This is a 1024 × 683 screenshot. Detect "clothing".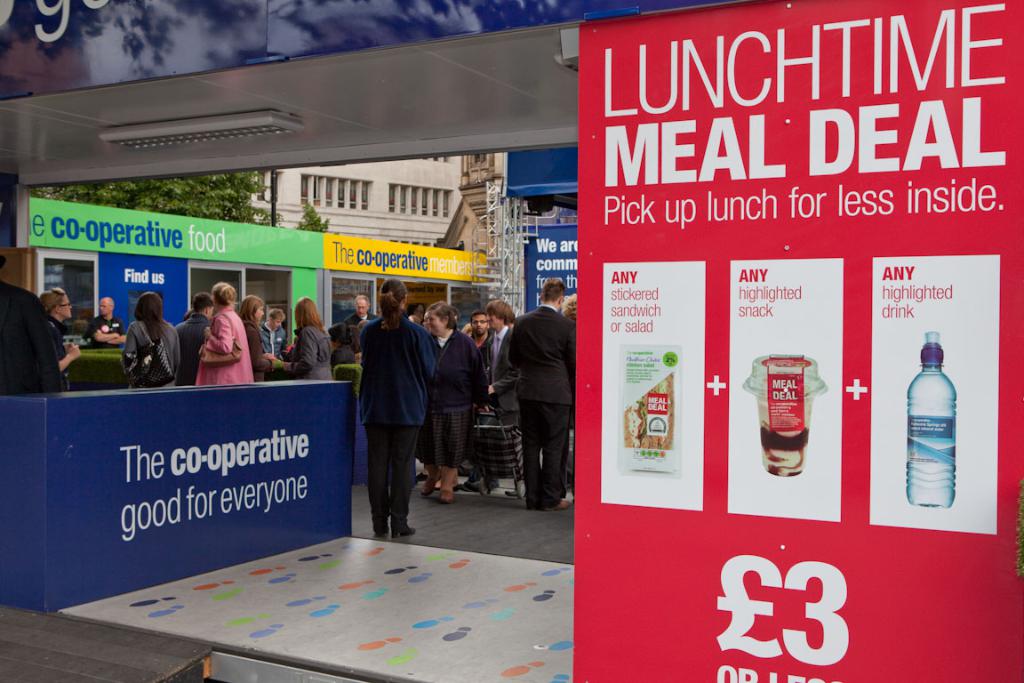
<box>121,325,180,390</box>.
